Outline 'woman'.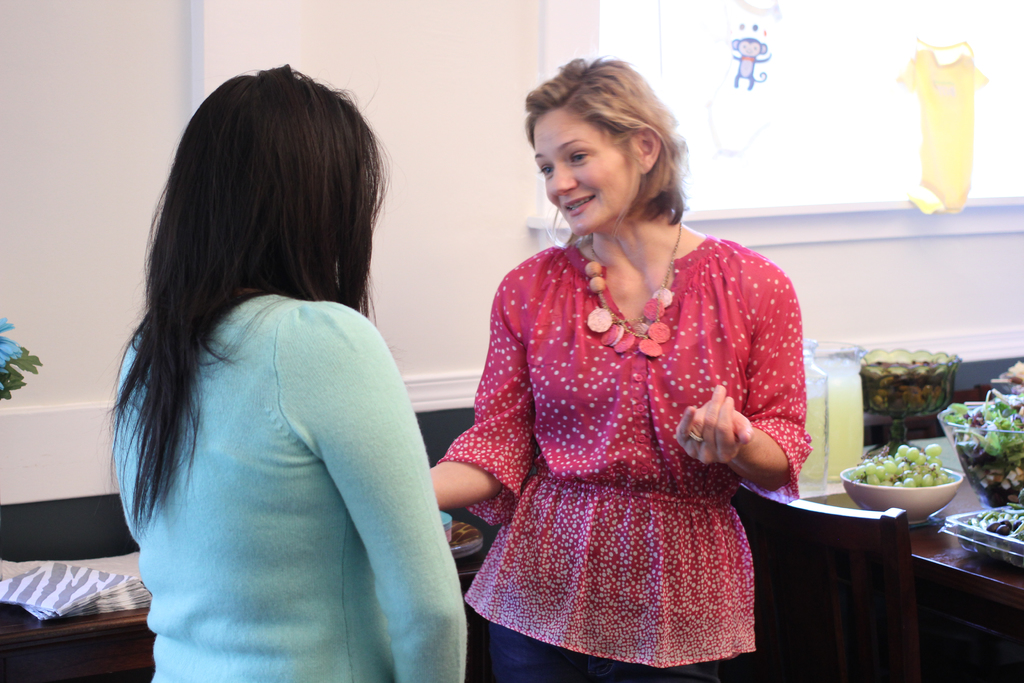
Outline: 101:63:467:682.
